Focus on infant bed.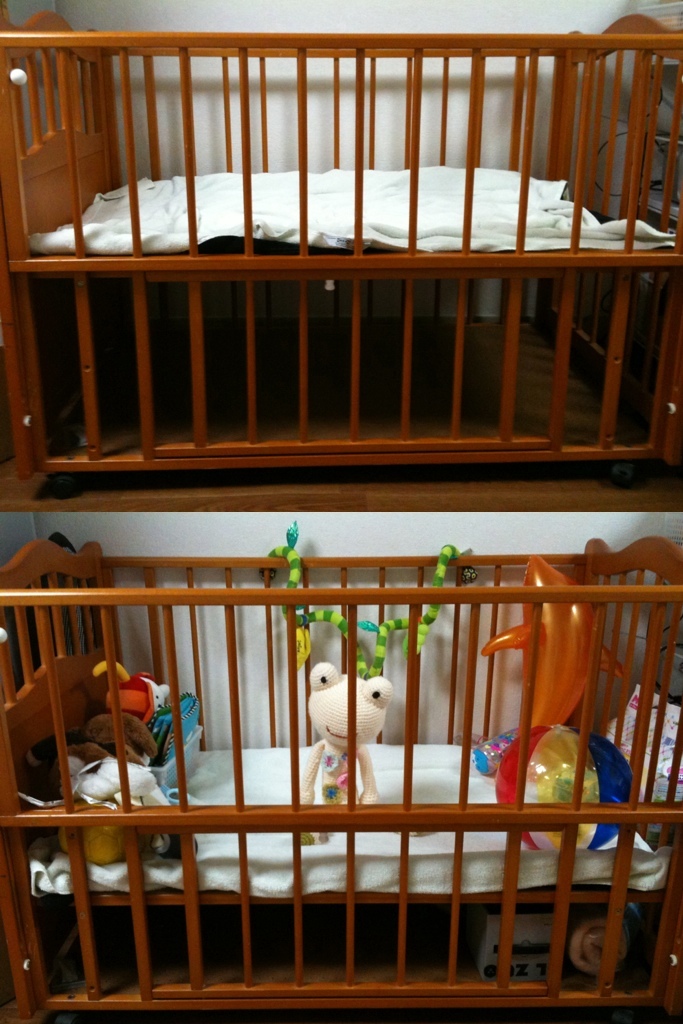
Focused at bbox=[0, 0, 682, 478].
